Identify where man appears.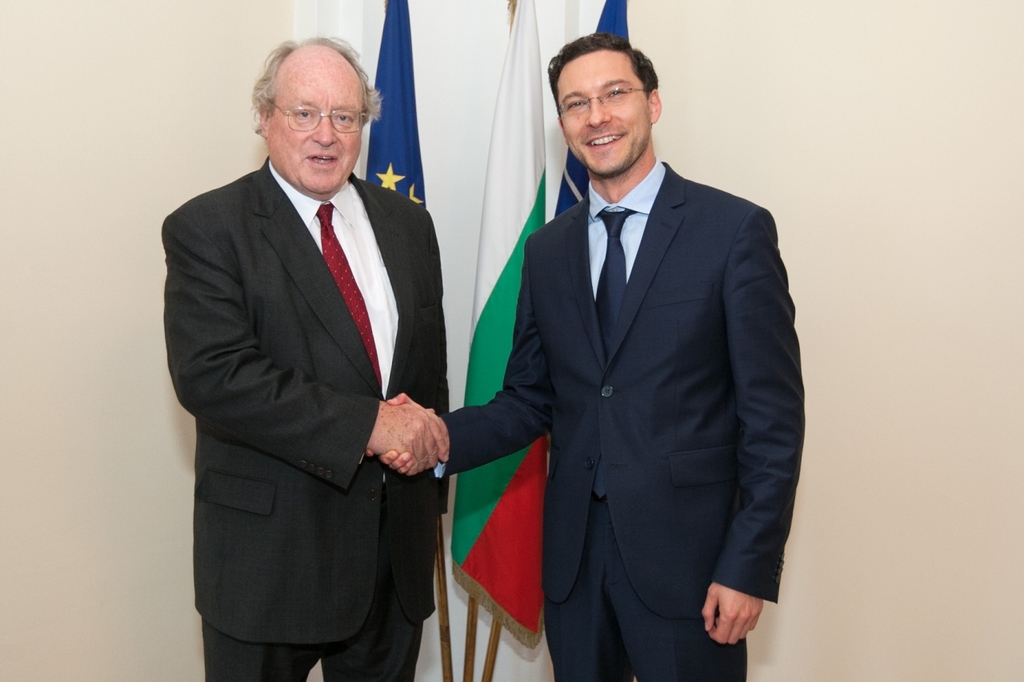
Appears at <region>157, 18, 468, 680</region>.
